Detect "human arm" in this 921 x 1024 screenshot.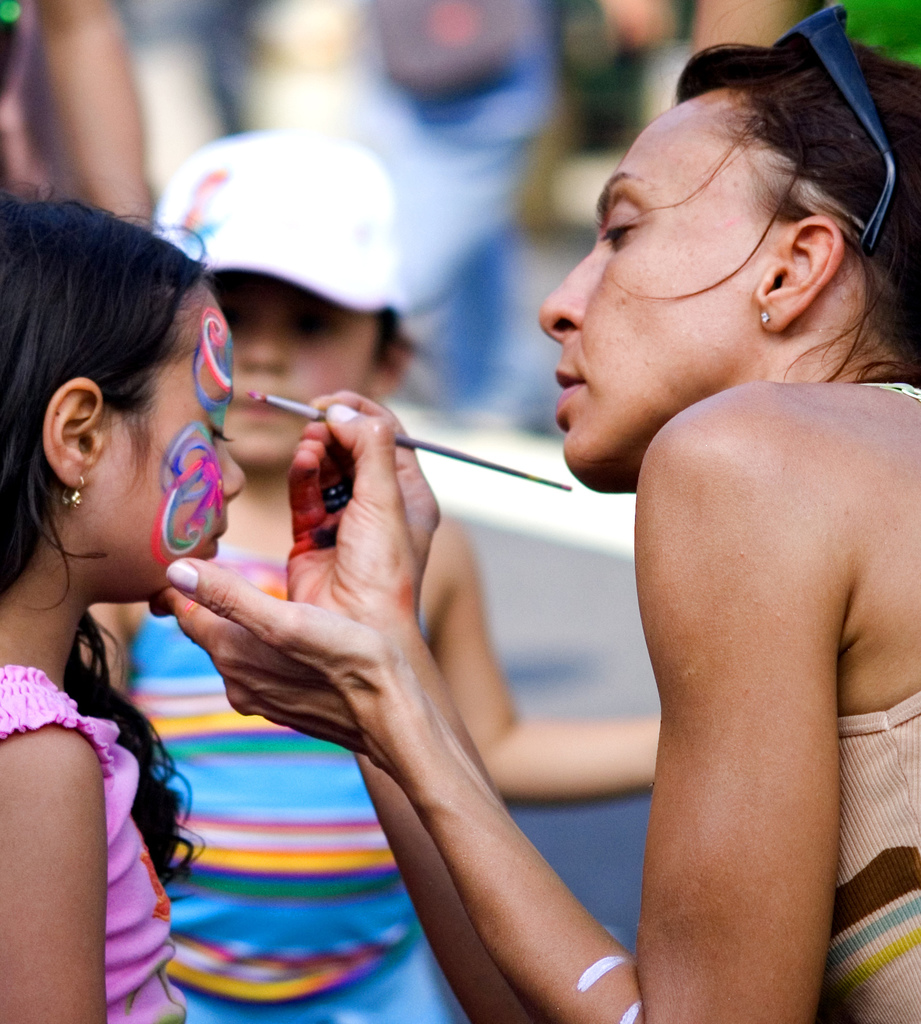
Detection: [77,595,134,700].
